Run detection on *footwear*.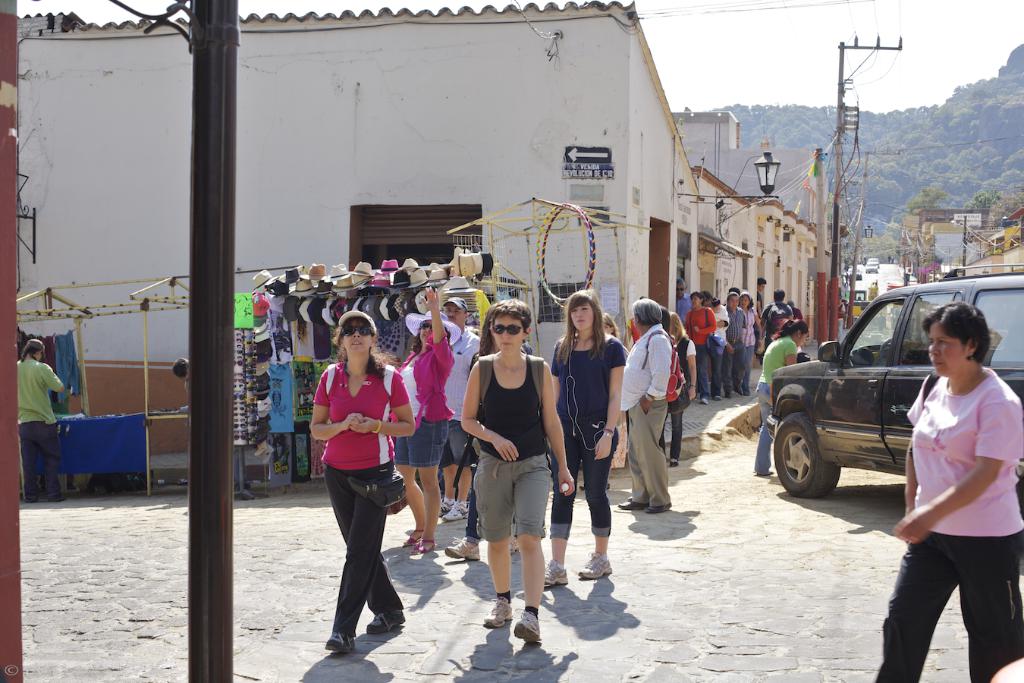
Result: <box>580,552,612,578</box>.
